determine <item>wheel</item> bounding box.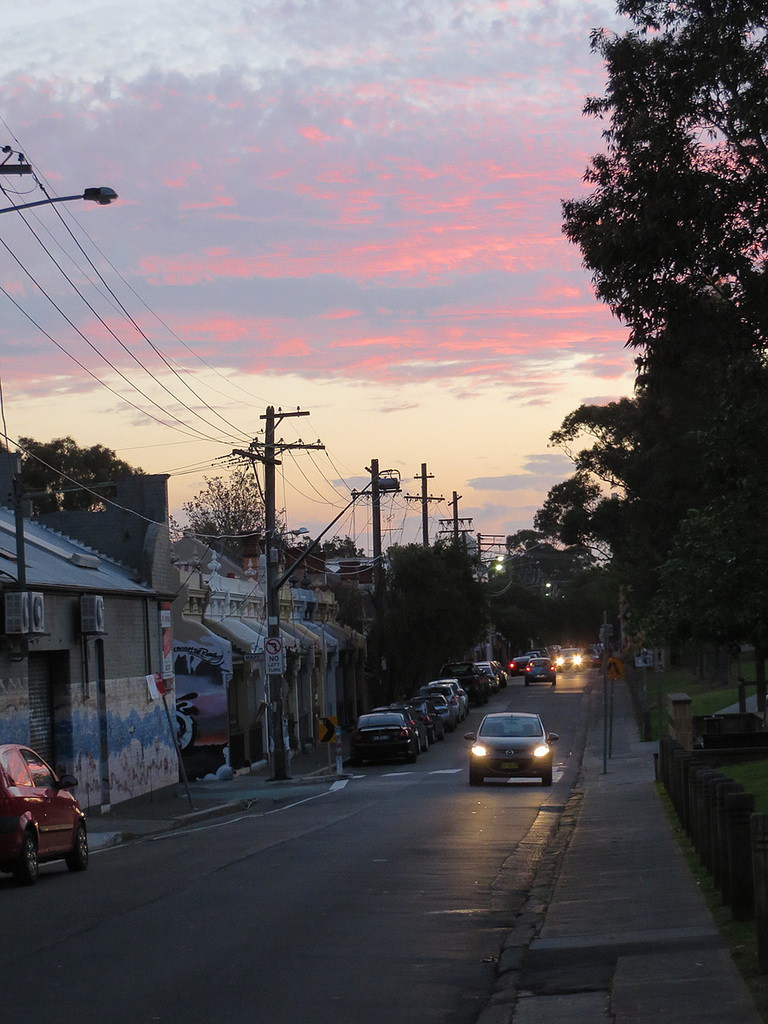
Determined: pyautogui.locateOnScreen(68, 822, 90, 871).
